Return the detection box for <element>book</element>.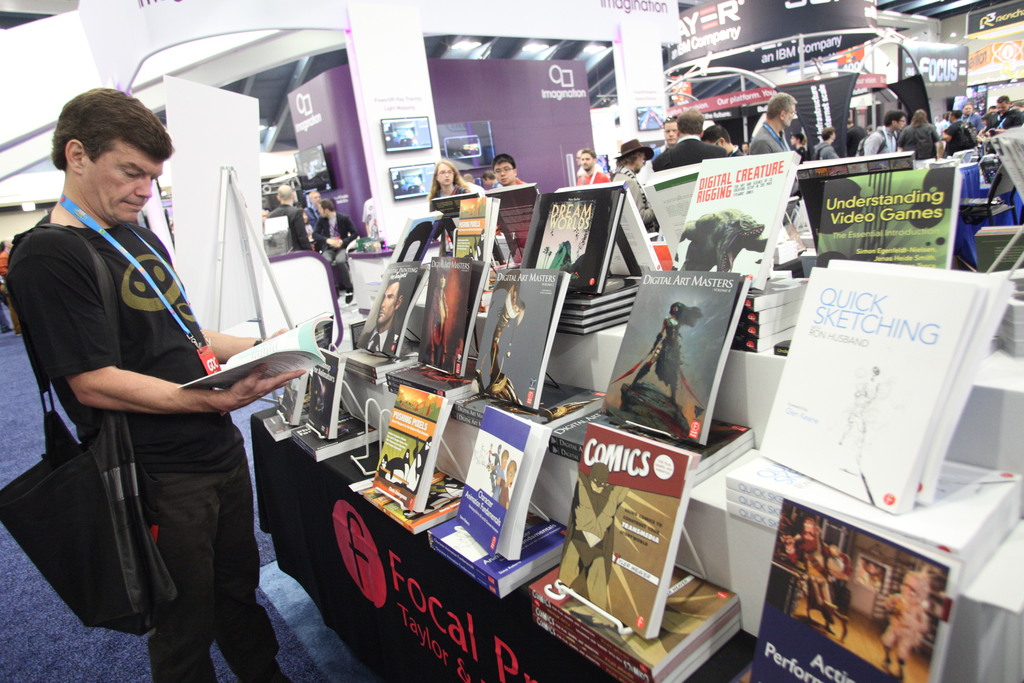
[x1=812, y1=157, x2=955, y2=273].
